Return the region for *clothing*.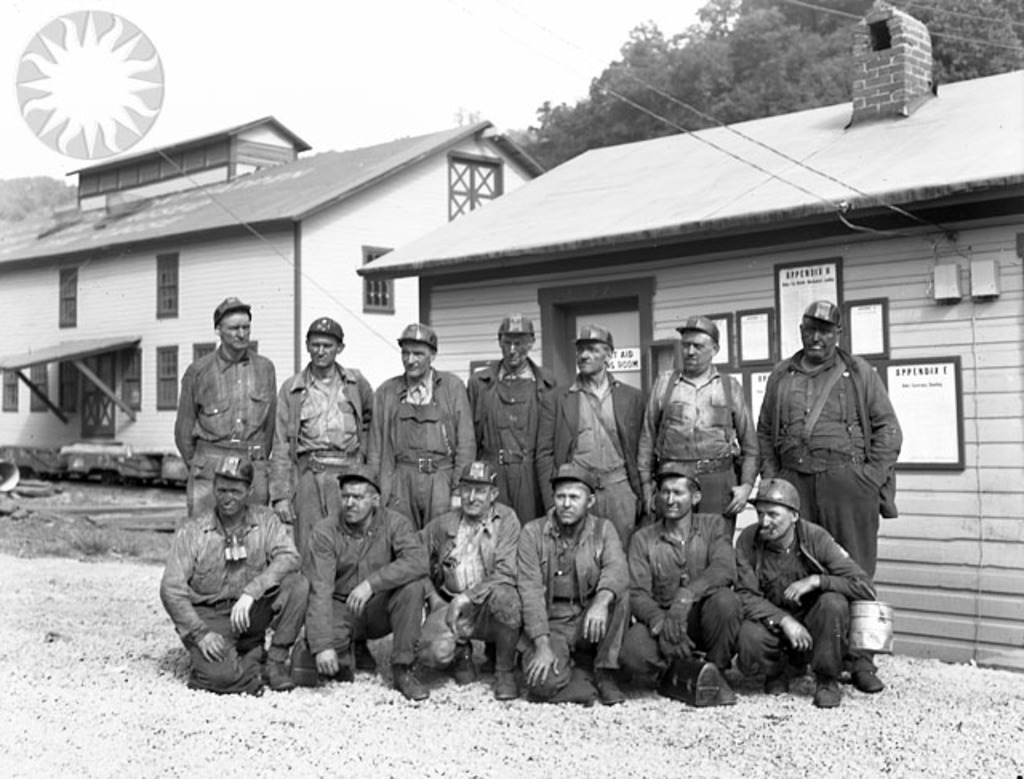
bbox(742, 333, 899, 603).
